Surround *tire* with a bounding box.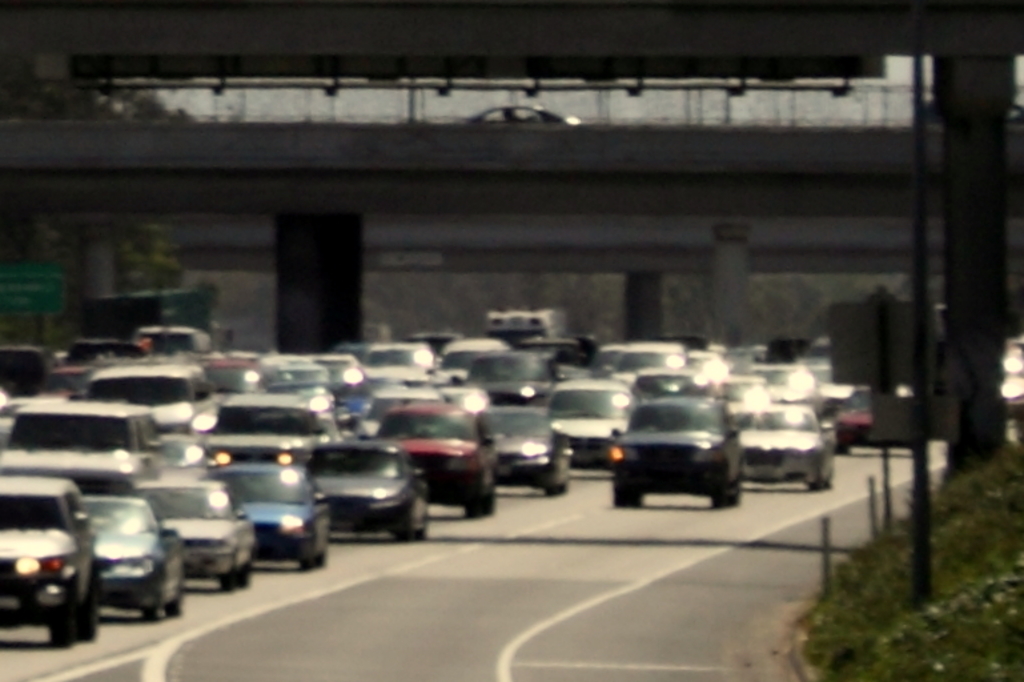
832,441,855,456.
